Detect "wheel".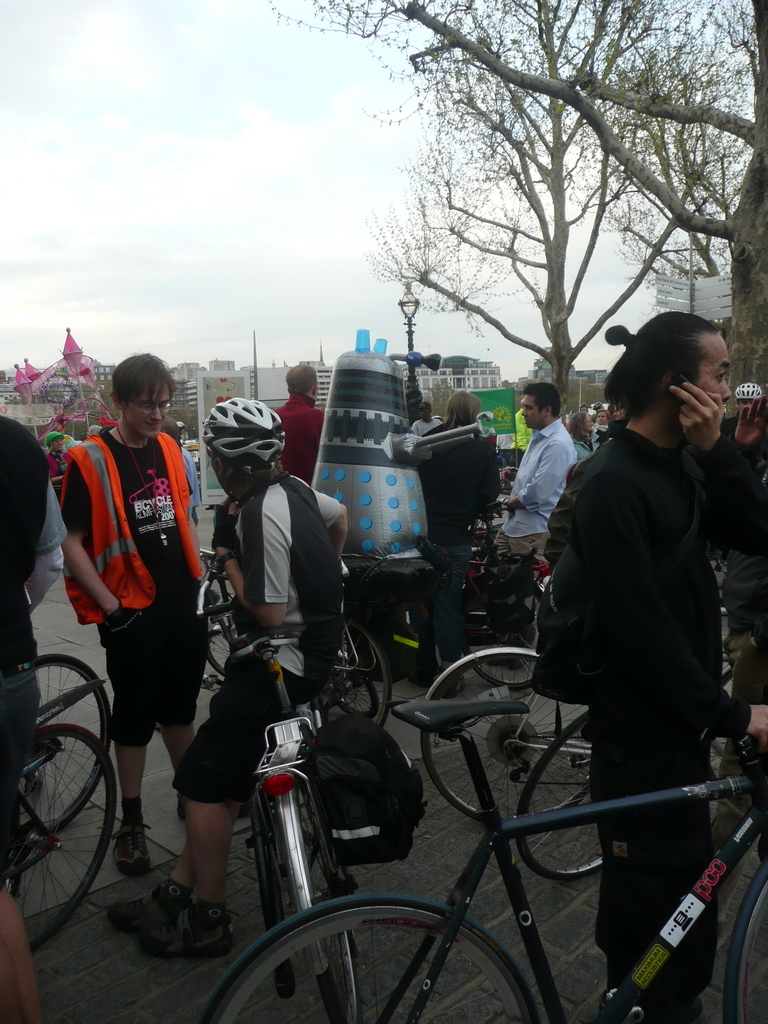
Detected at (302,783,363,1023).
